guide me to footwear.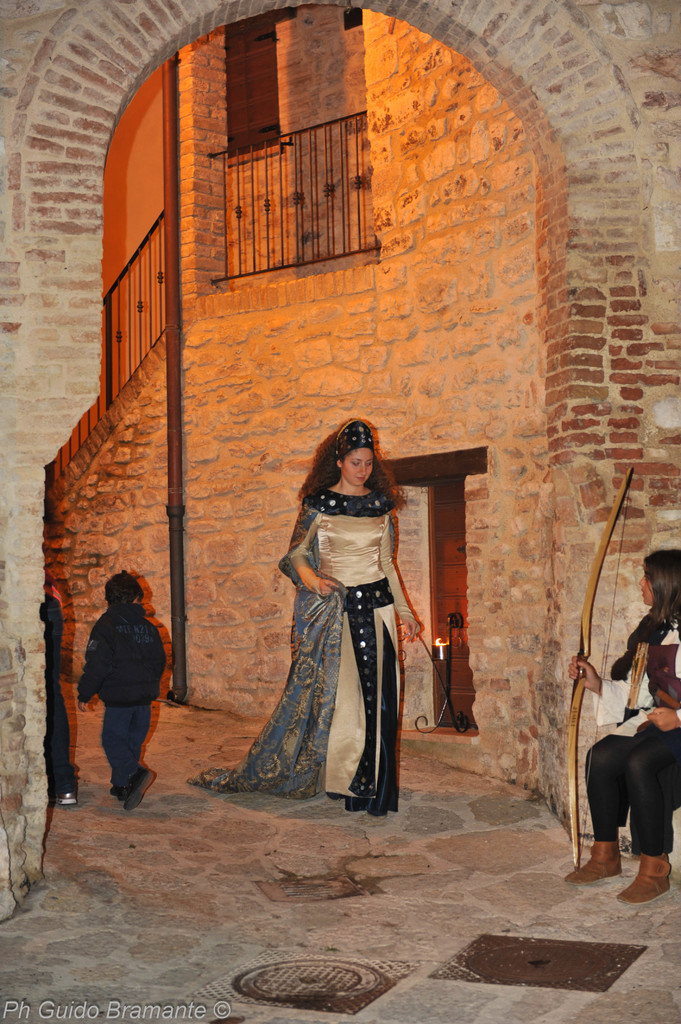
Guidance: {"left": 567, "top": 838, "right": 620, "bottom": 886}.
